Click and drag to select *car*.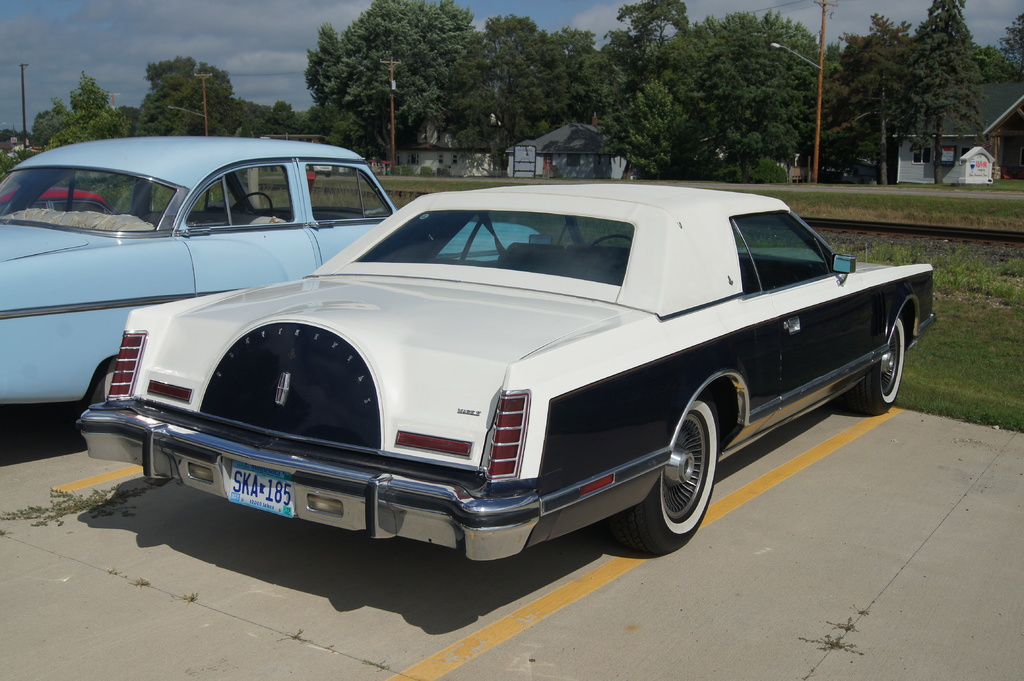
Selection: {"x1": 76, "y1": 184, "x2": 937, "y2": 564}.
